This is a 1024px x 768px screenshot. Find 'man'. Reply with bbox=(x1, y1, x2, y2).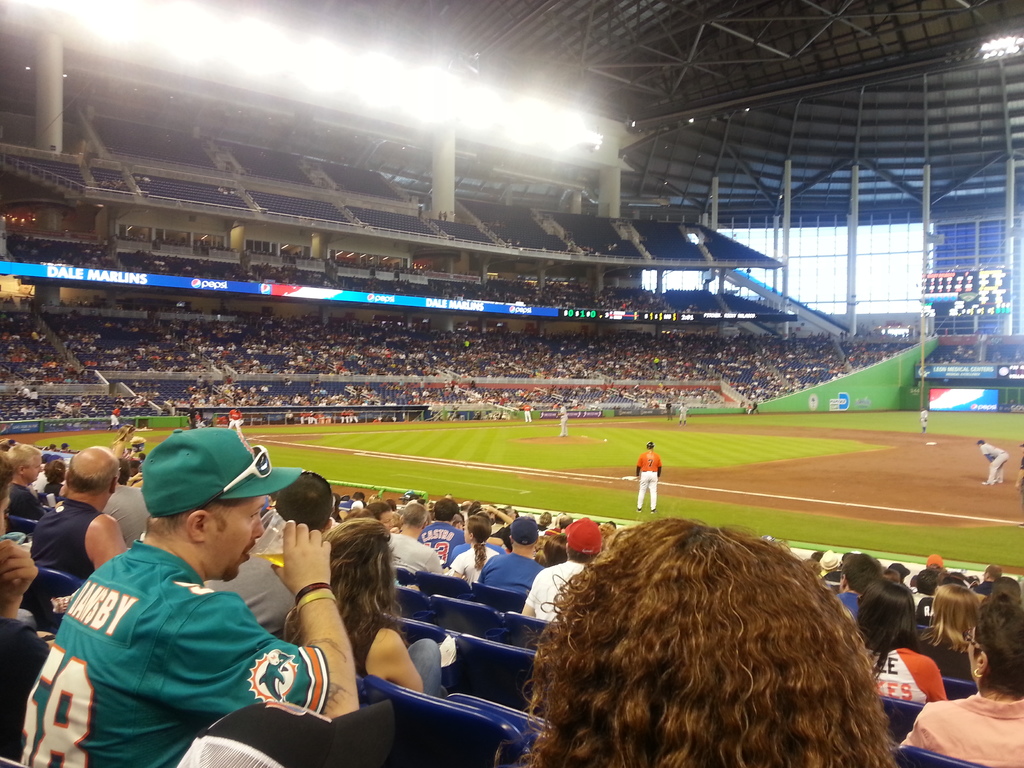
bbox=(417, 495, 463, 561).
